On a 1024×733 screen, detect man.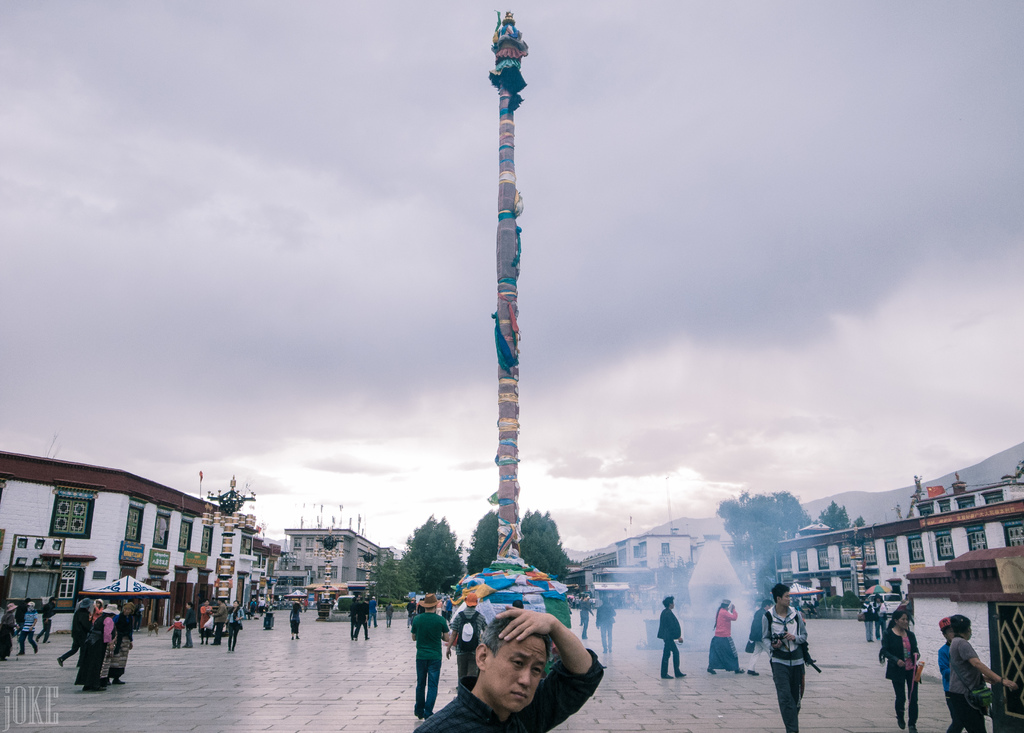
bbox=[249, 599, 254, 609].
